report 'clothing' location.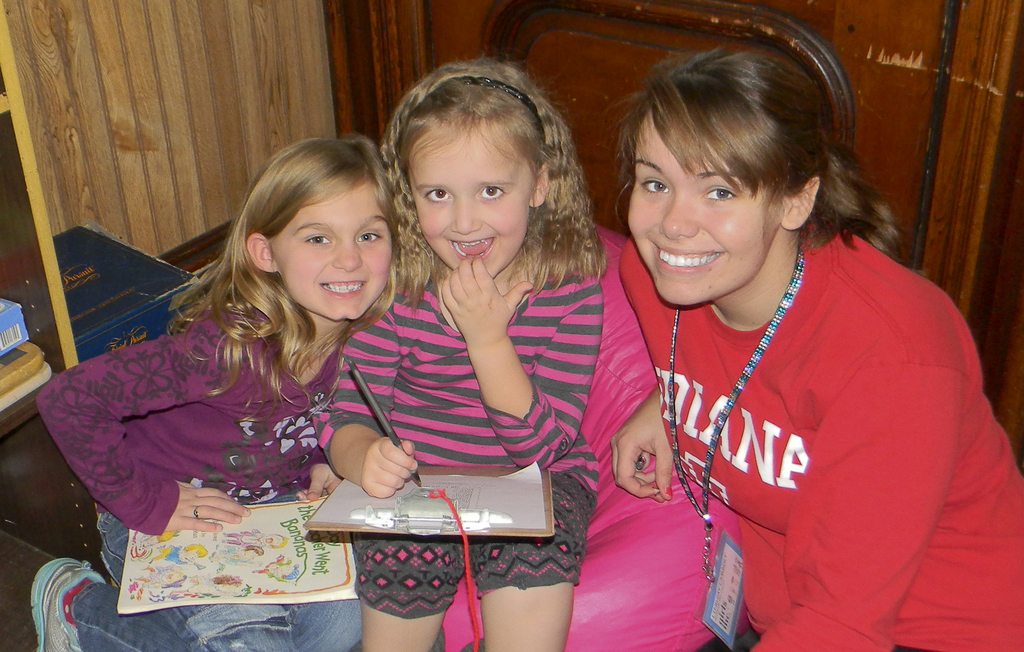
Report: rect(312, 227, 607, 621).
